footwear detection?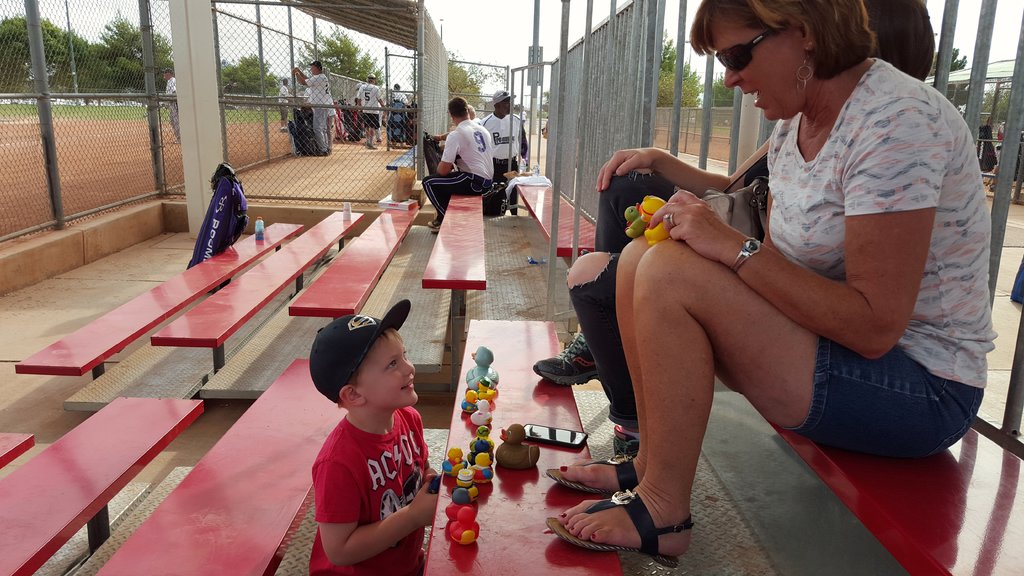
{"x1": 546, "y1": 453, "x2": 641, "y2": 495}
